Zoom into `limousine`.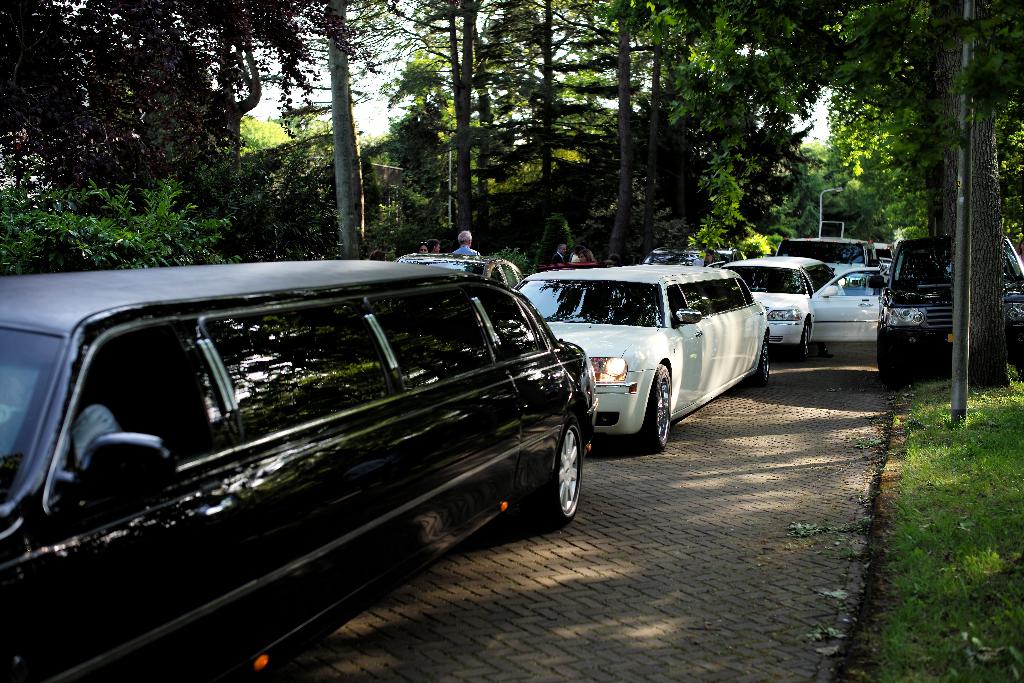
Zoom target: detection(705, 256, 884, 359).
